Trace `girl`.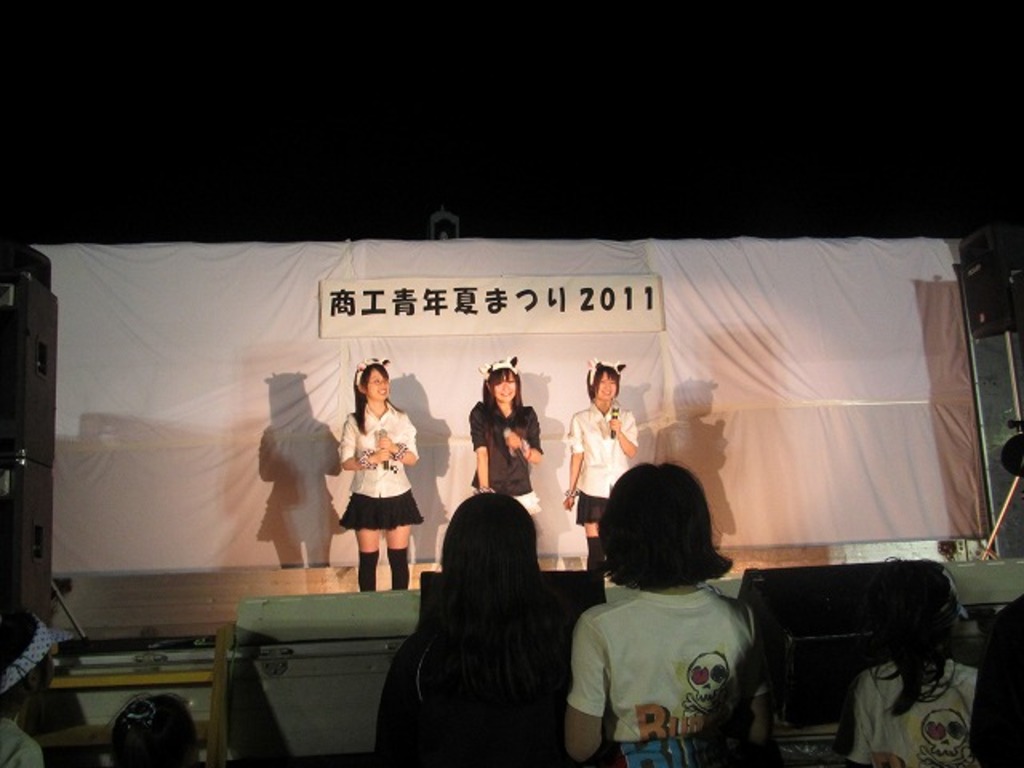
Traced to [x1=469, y1=355, x2=542, y2=512].
